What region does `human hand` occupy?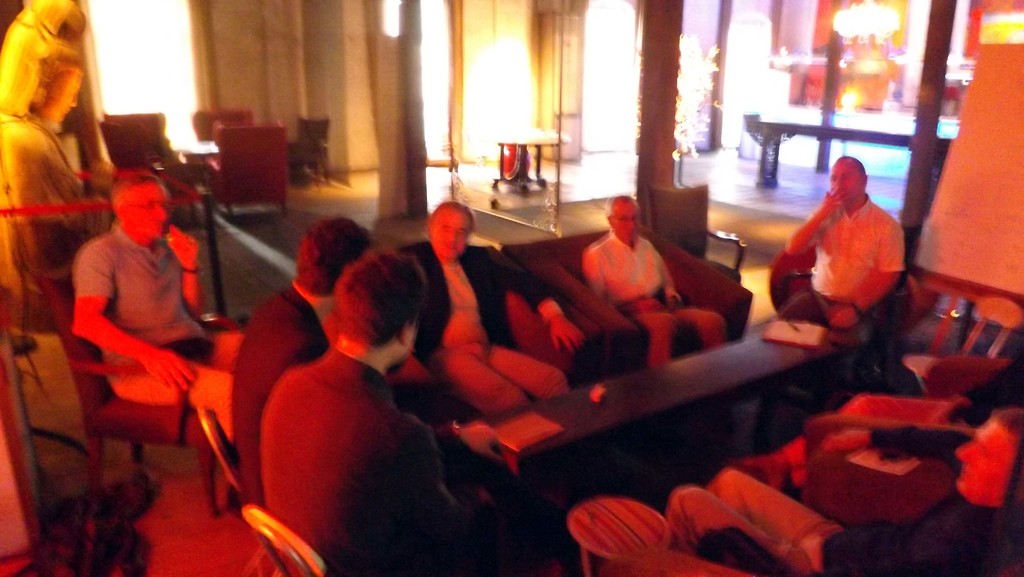
crop(820, 183, 852, 216).
